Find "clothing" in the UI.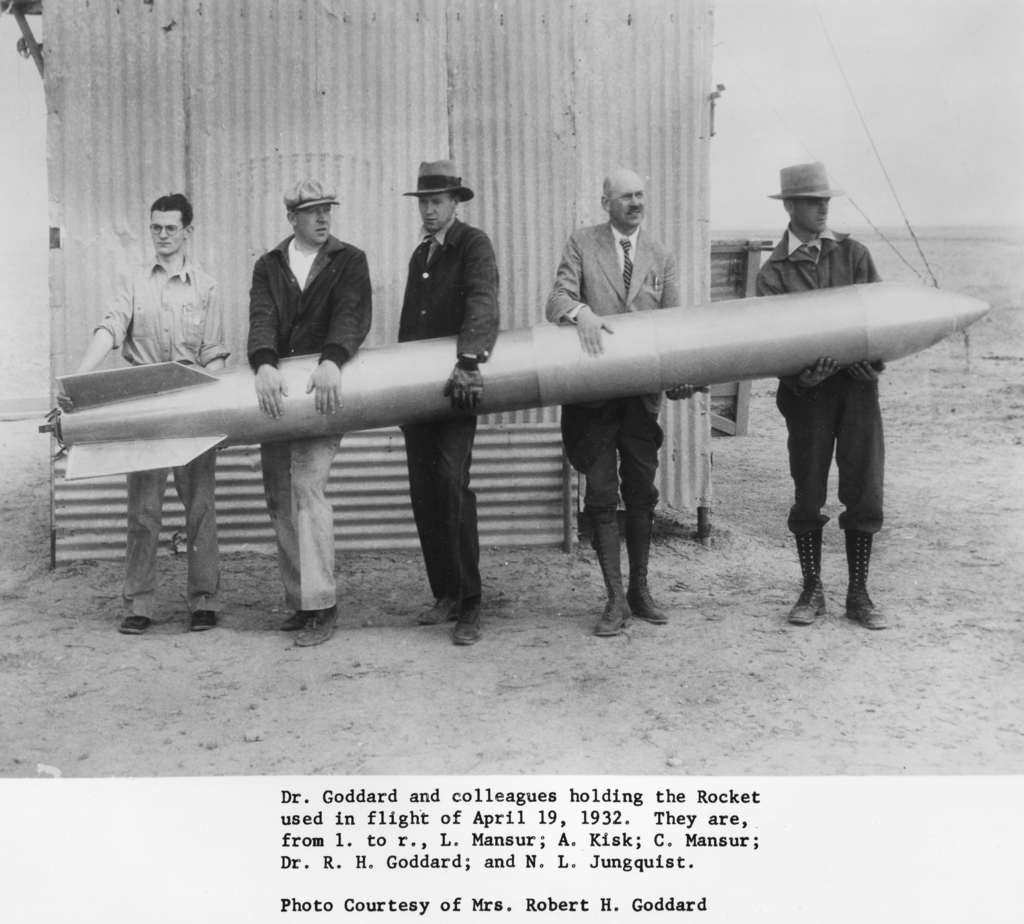
UI element at [746, 229, 887, 533].
